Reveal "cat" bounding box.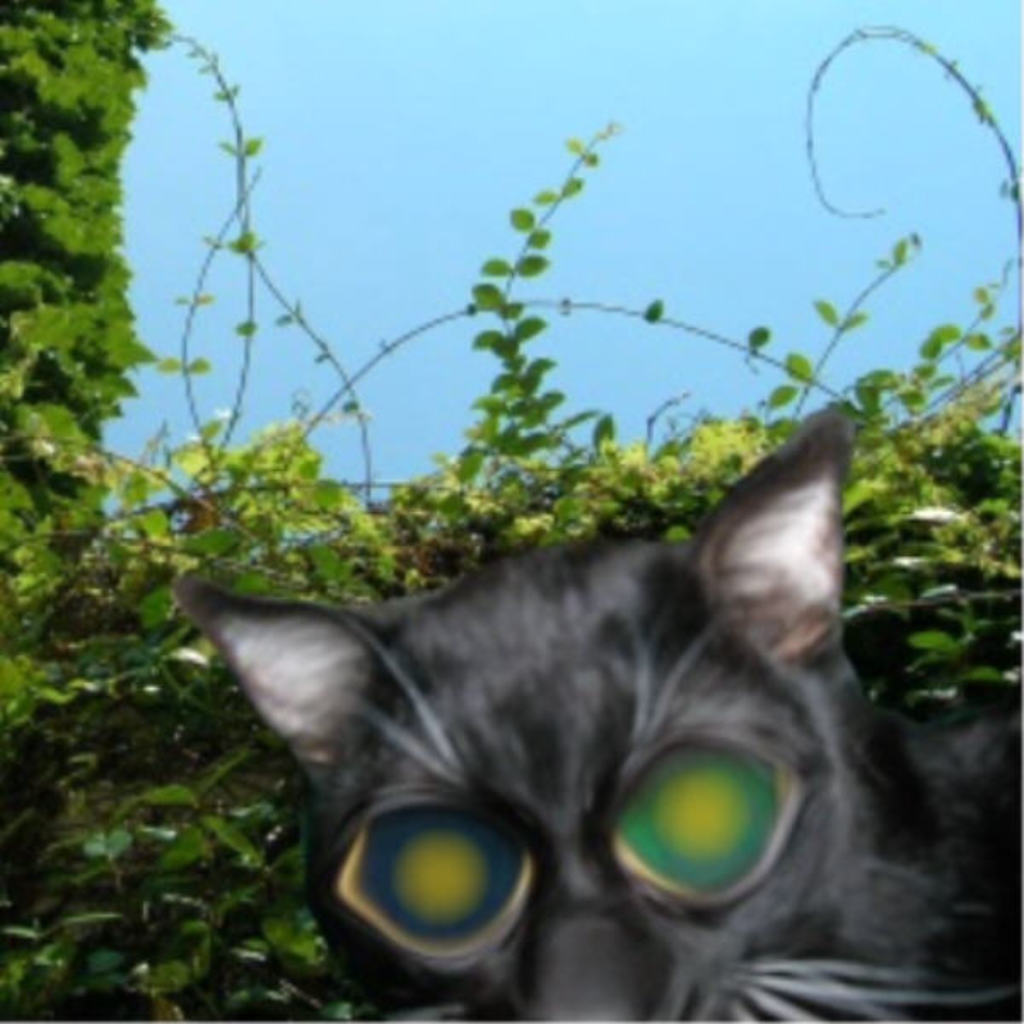
Revealed: (179, 406, 1022, 1022).
